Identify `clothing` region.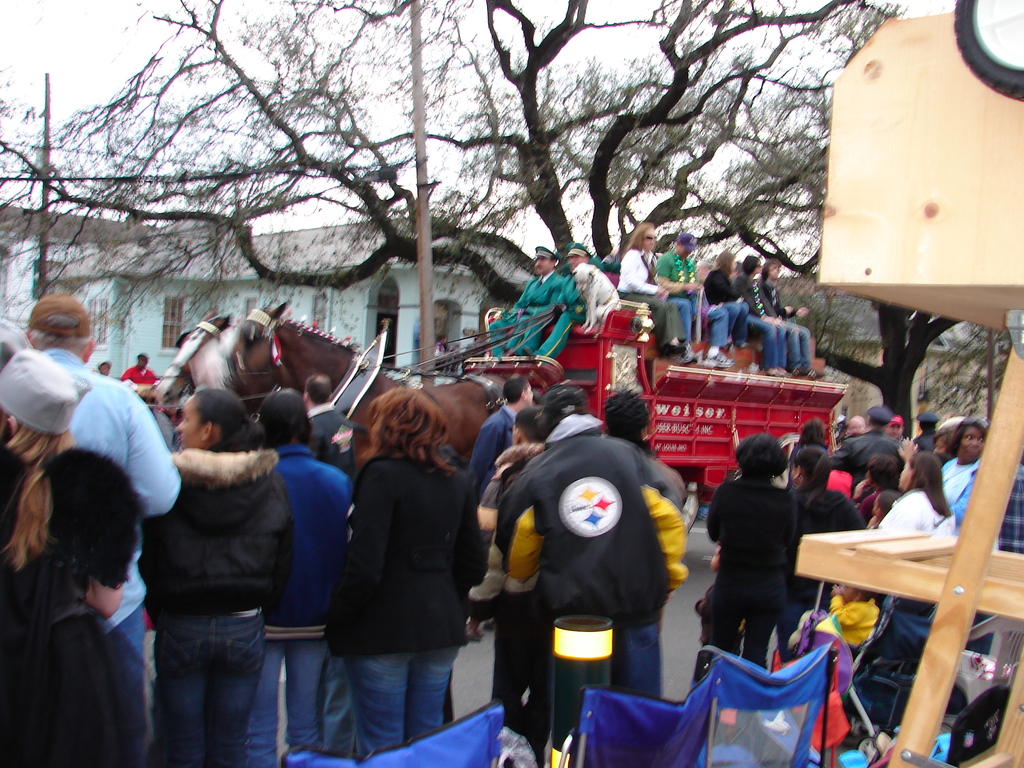
Region: <bbox>701, 447, 826, 668</bbox>.
